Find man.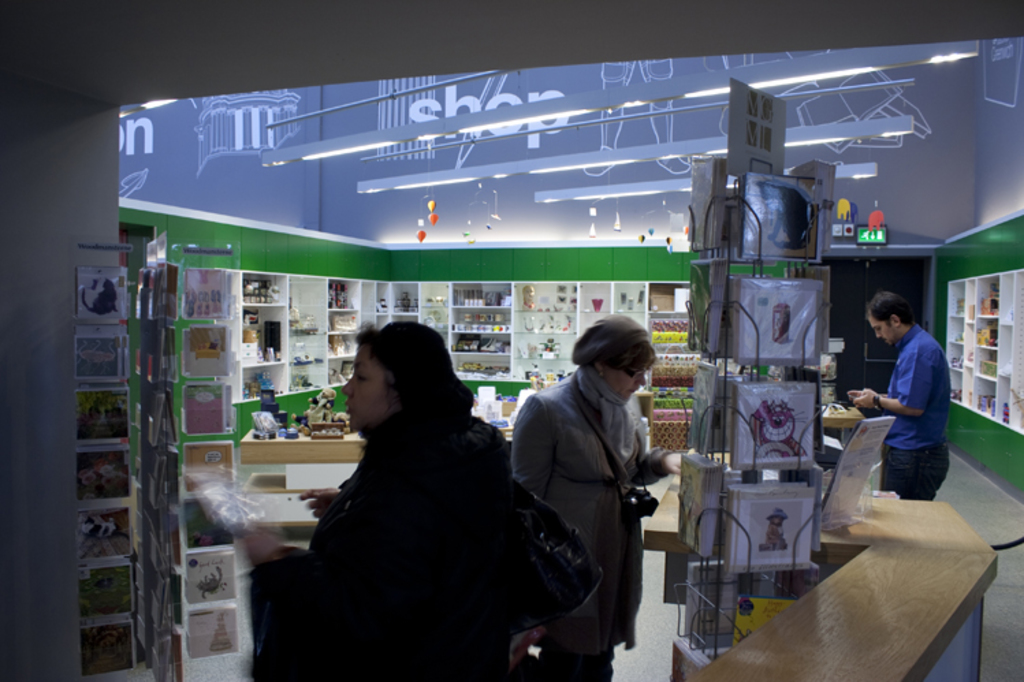
<box>853,290,965,522</box>.
